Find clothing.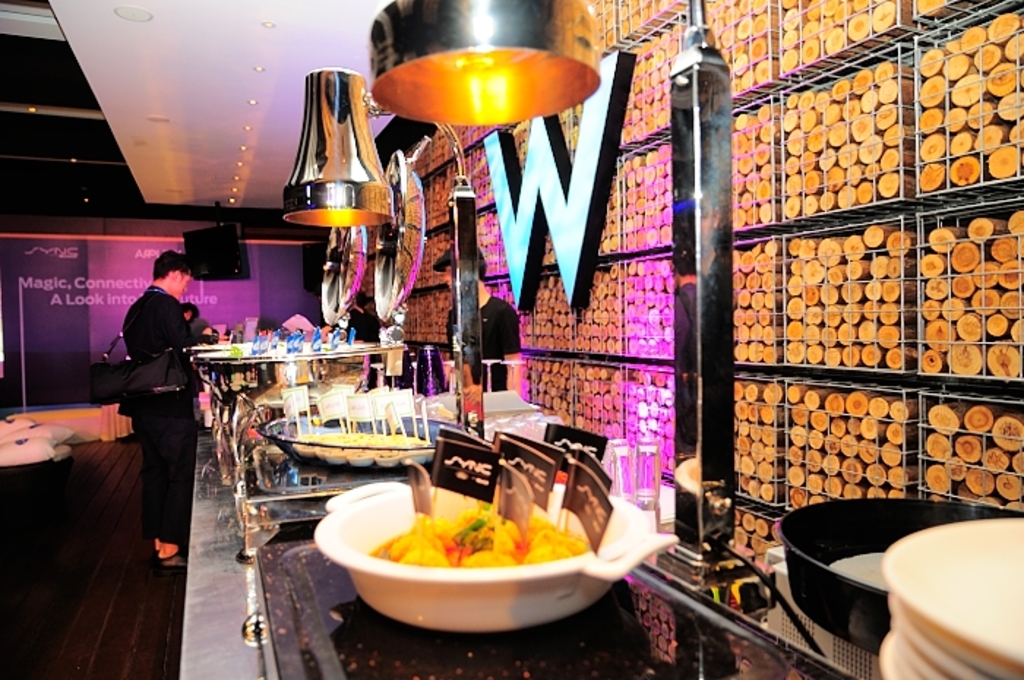
box=[445, 295, 521, 392].
